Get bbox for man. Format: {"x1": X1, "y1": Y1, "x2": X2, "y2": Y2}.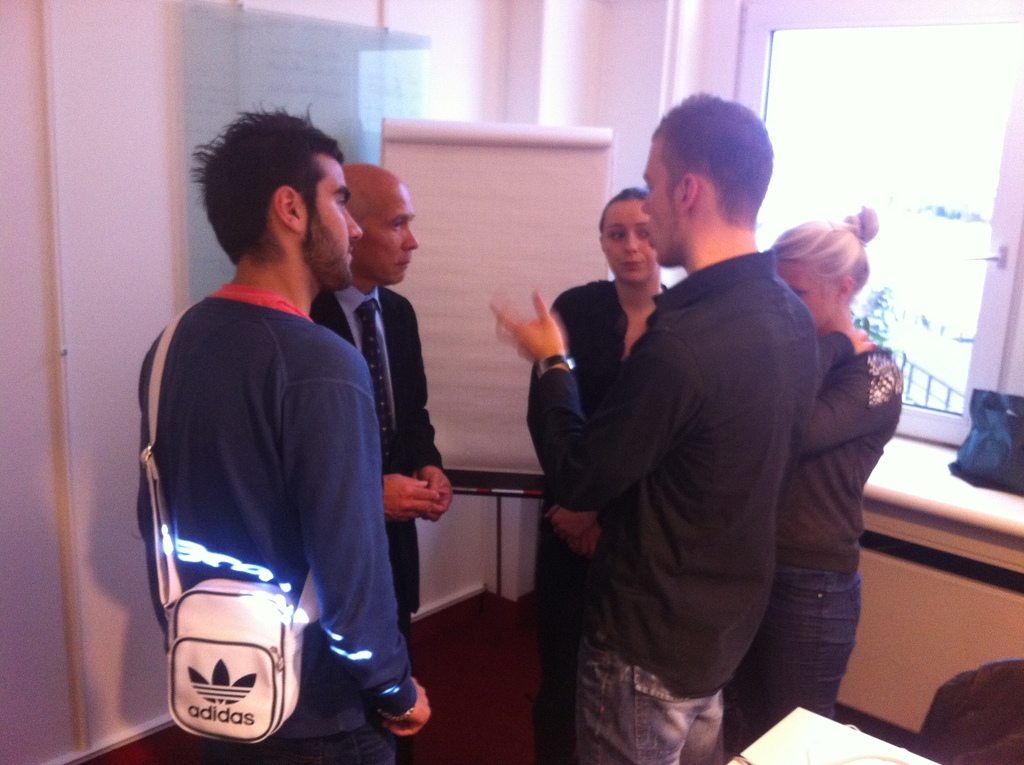
{"x1": 127, "y1": 85, "x2": 439, "y2": 764}.
